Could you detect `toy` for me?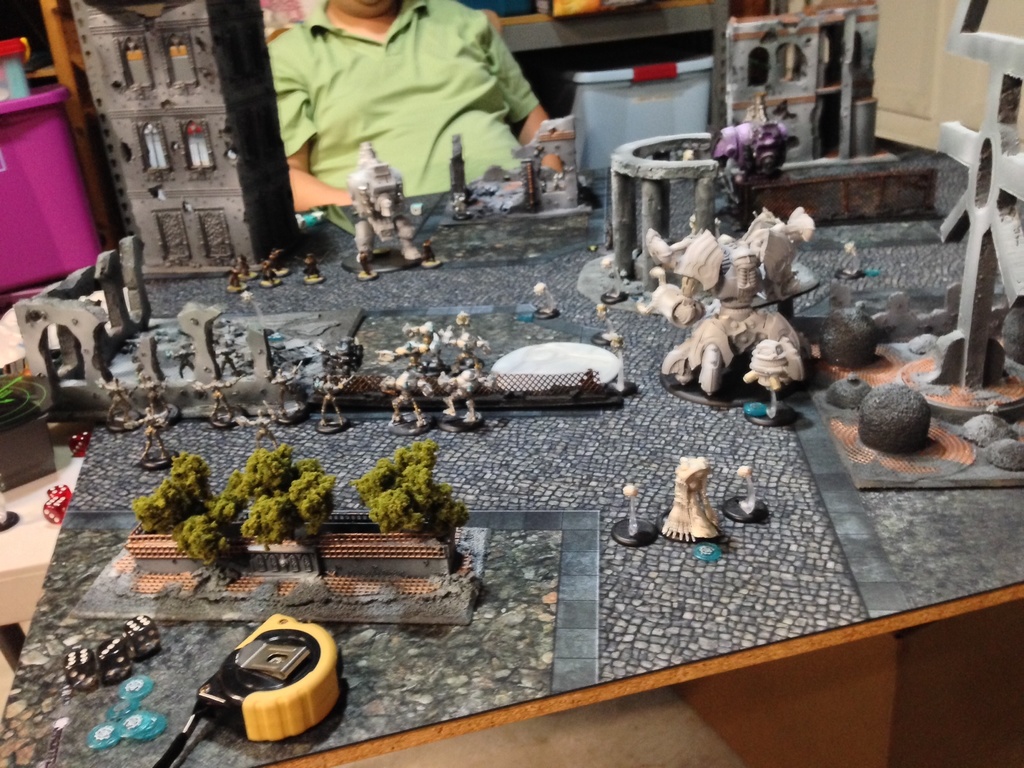
Detection result: <bbox>235, 252, 255, 282</bbox>.
